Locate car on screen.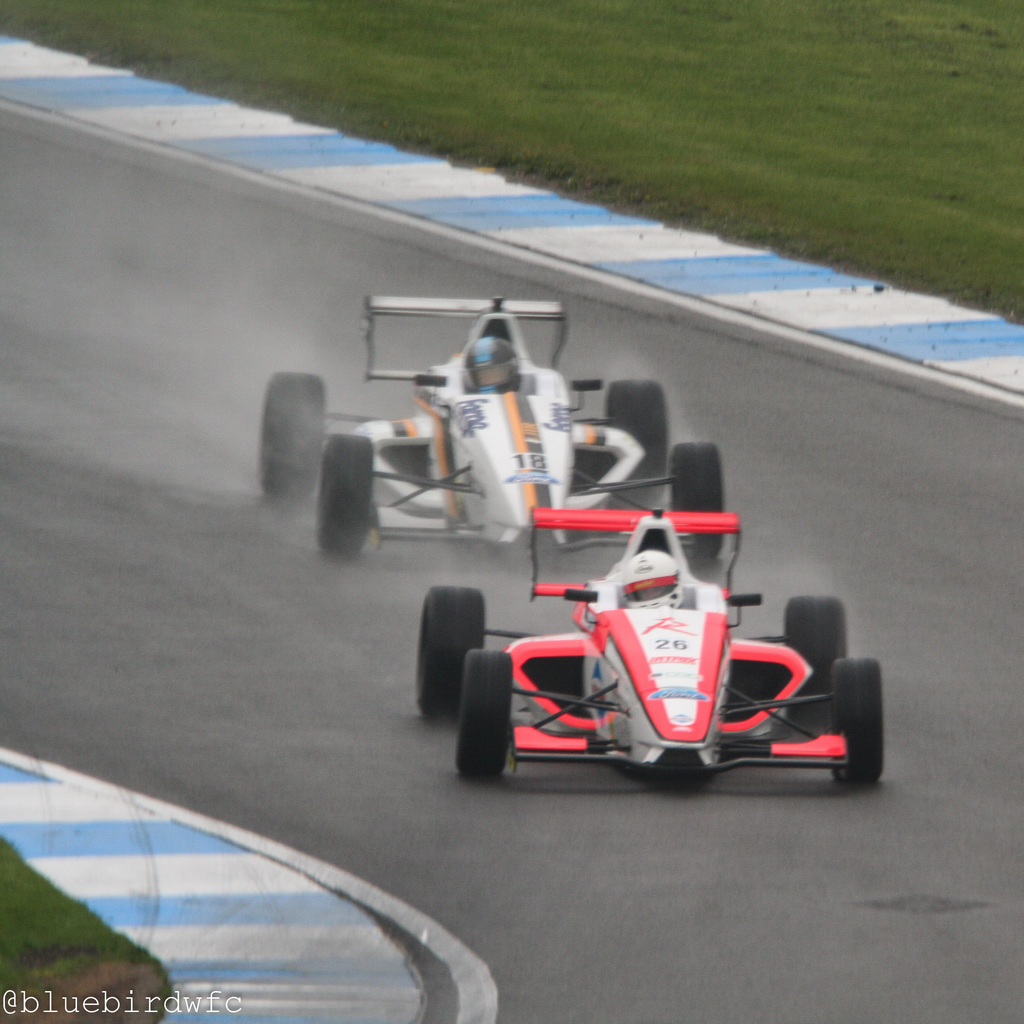
On screen at BBox(413, 504, 889, 779).
